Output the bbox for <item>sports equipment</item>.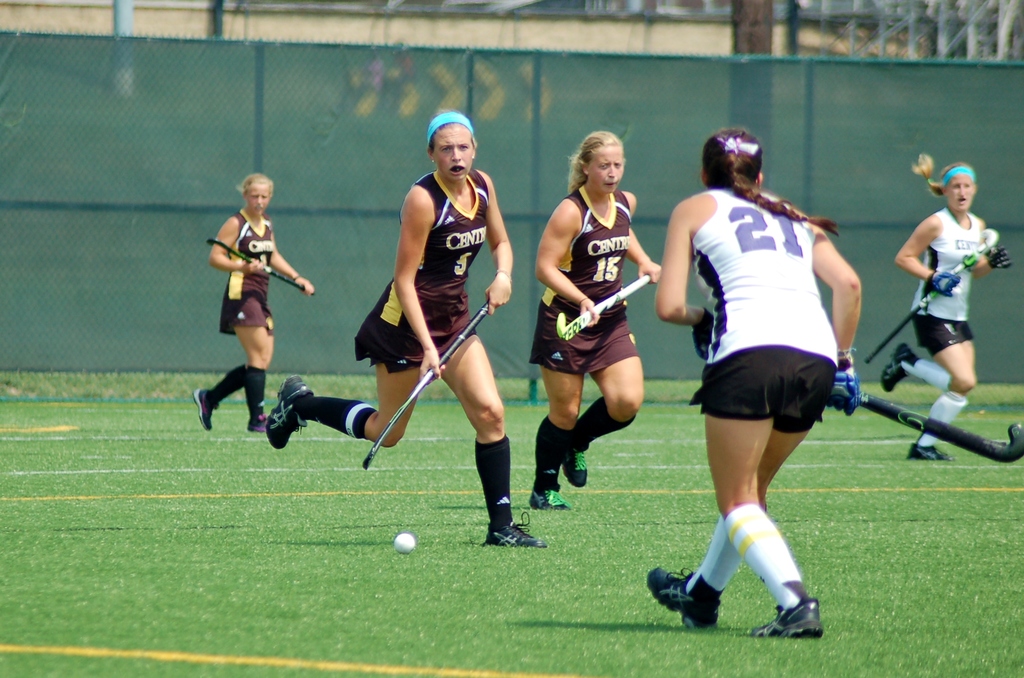
(901,441,951,462).
